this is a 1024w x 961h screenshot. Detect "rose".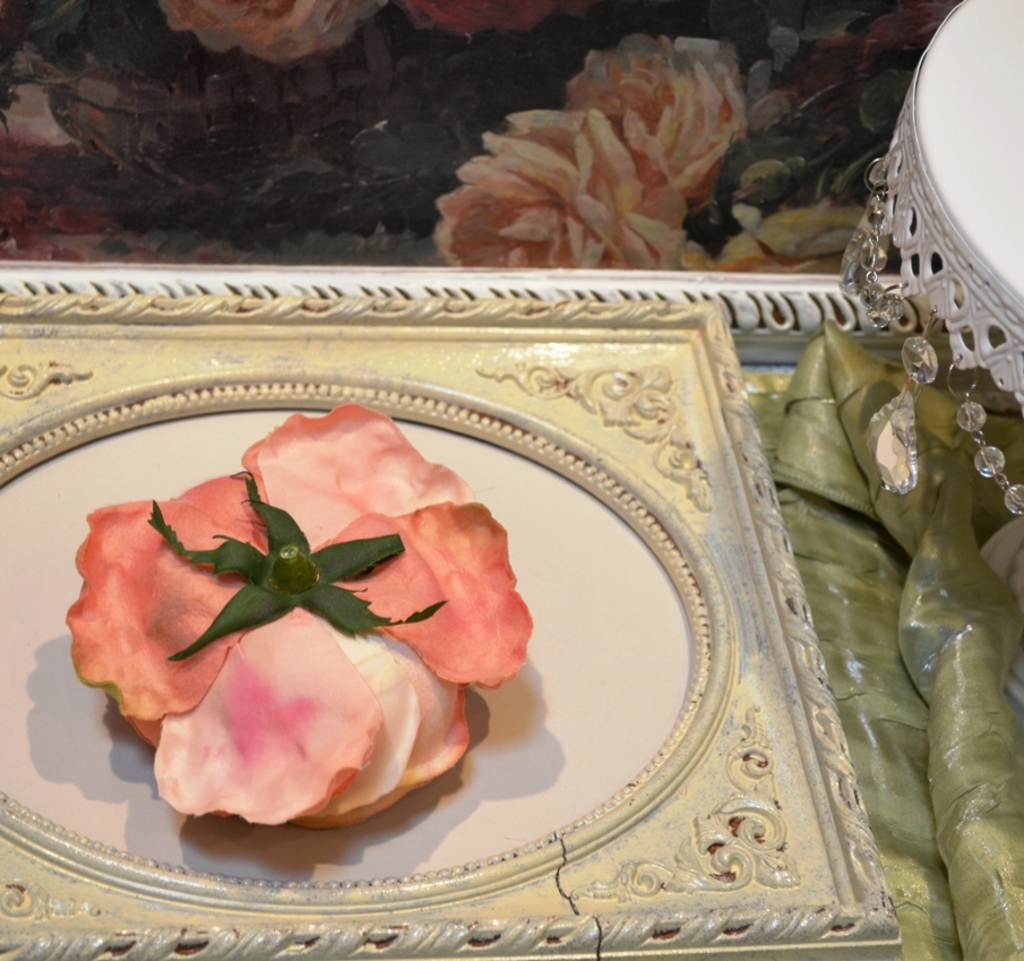
162,0,388,65.
